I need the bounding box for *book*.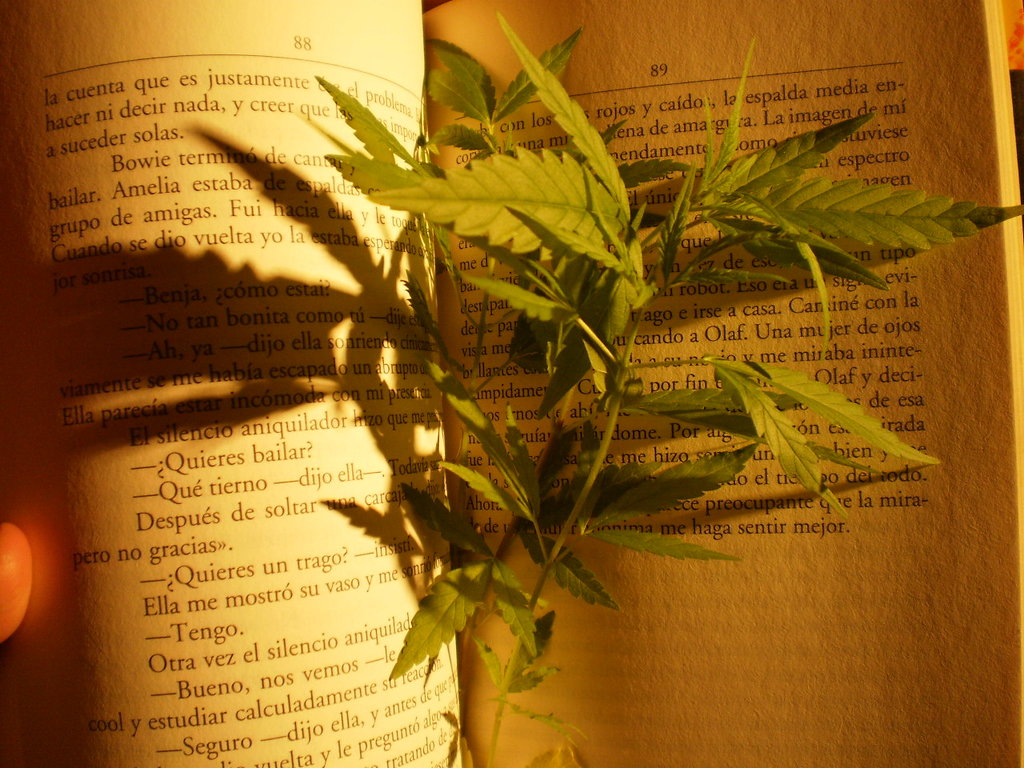
Here it is: (0, 18, 1023, 767).
